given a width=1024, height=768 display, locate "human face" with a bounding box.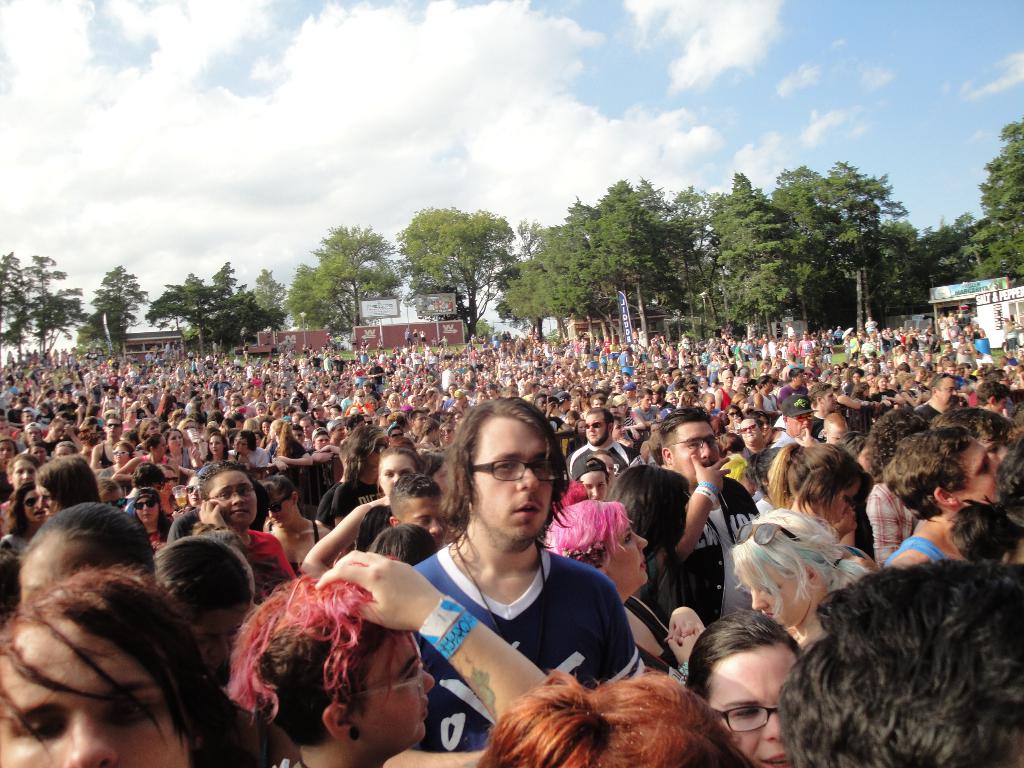
Located: box=[374, 433, 388, 465].
